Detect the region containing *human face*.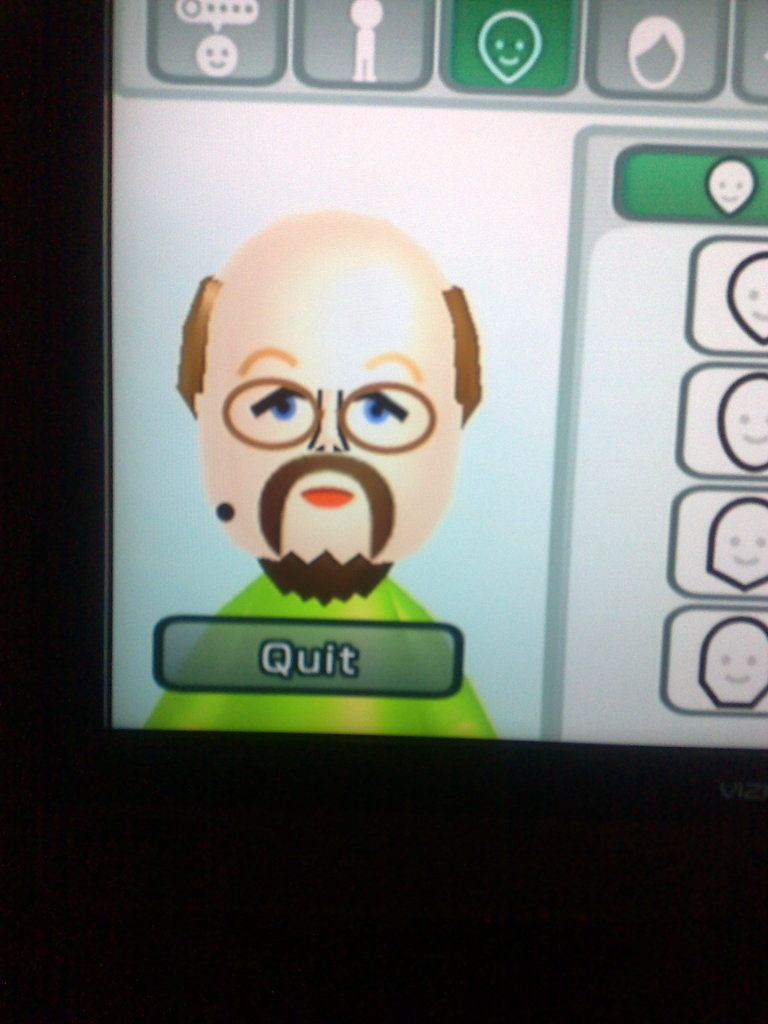
left=191, top=262, right=460, bottom=593.
